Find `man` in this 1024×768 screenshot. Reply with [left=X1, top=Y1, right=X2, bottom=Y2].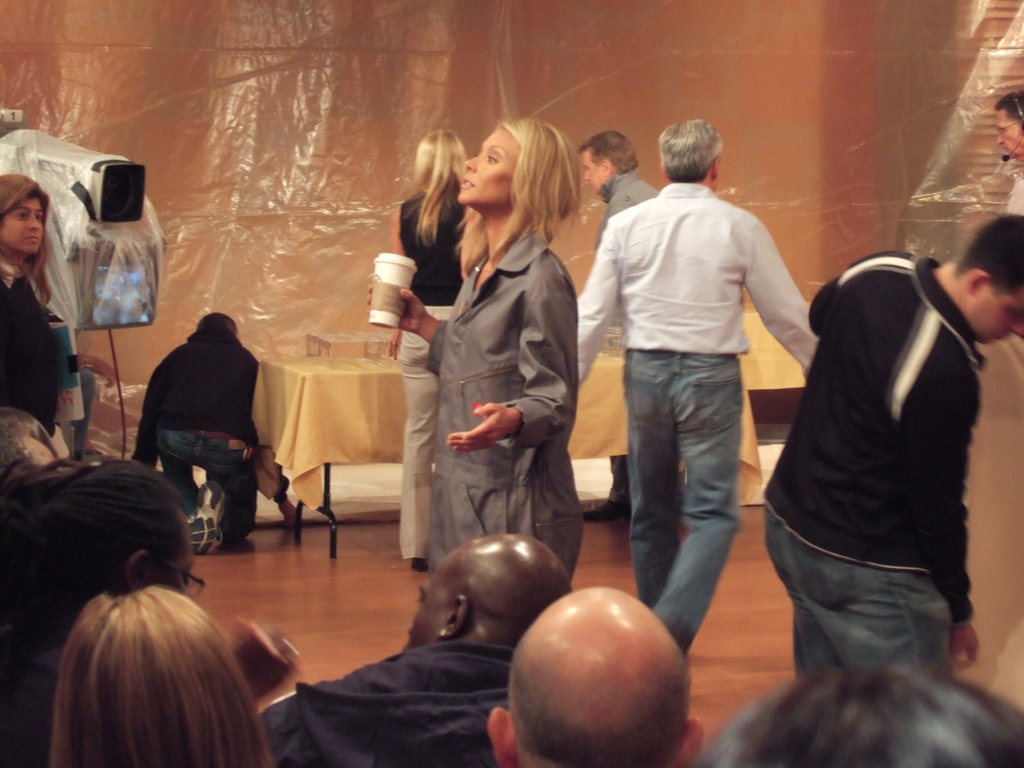
[left=576, top=119, right=819, bottom=659].
